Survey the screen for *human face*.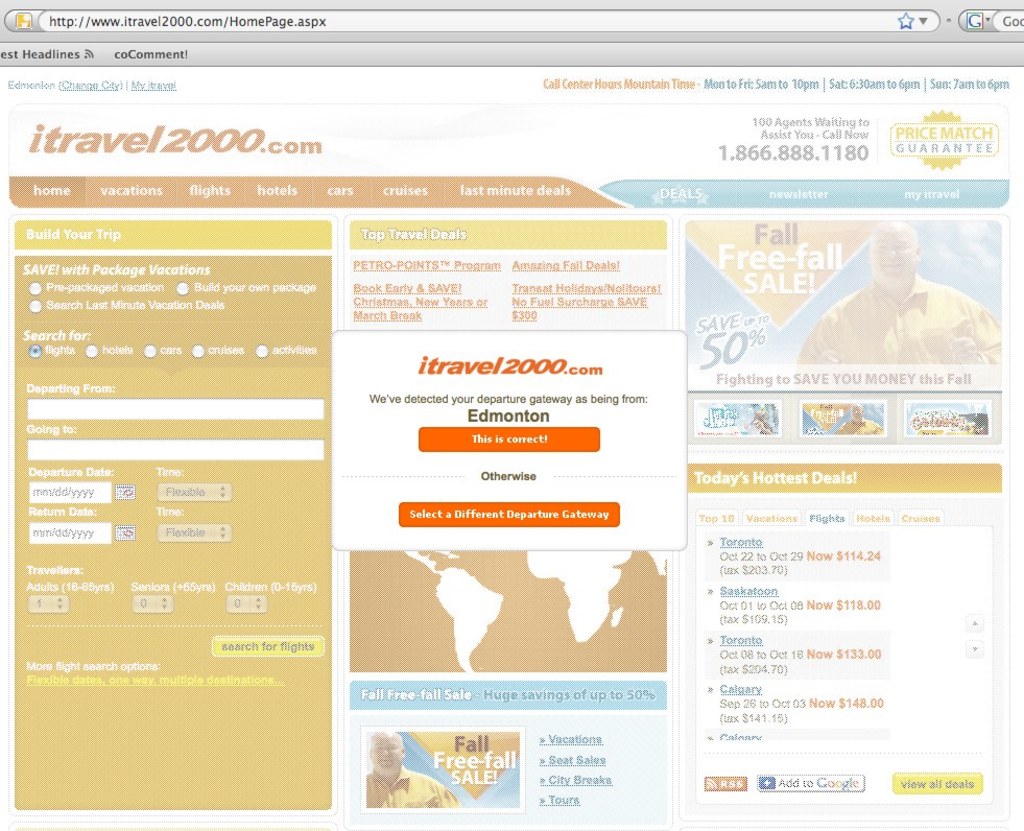
Survey found: {"x1": 367, "y1": 738, "x2": 398, "y2": 765}.
